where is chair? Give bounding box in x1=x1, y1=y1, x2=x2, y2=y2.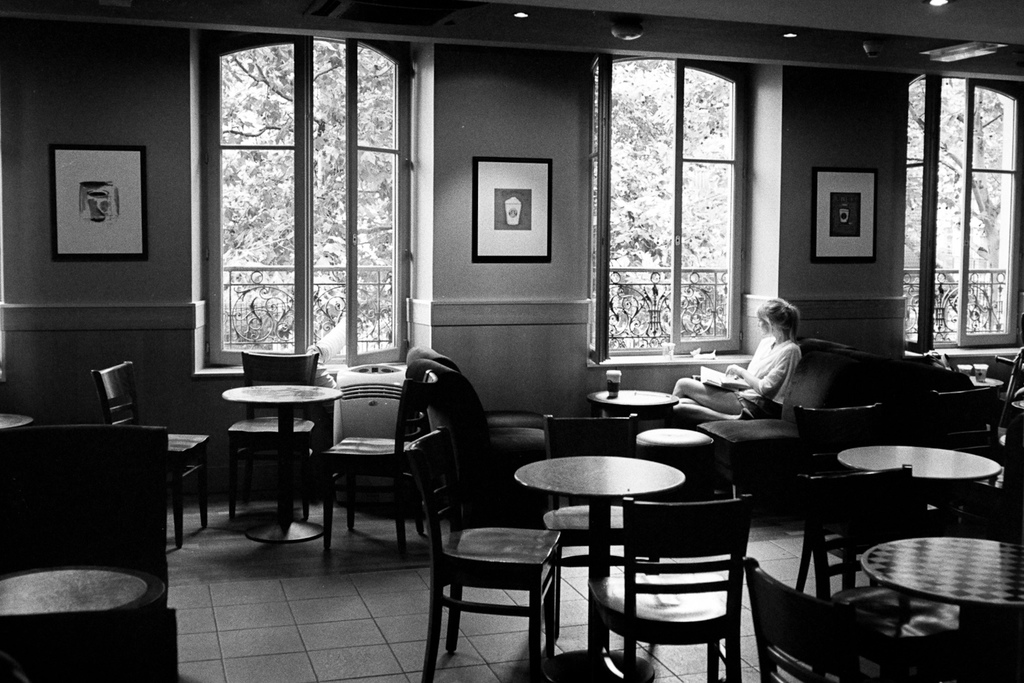
x1=83, y1=359, x2=213, y2=550.
